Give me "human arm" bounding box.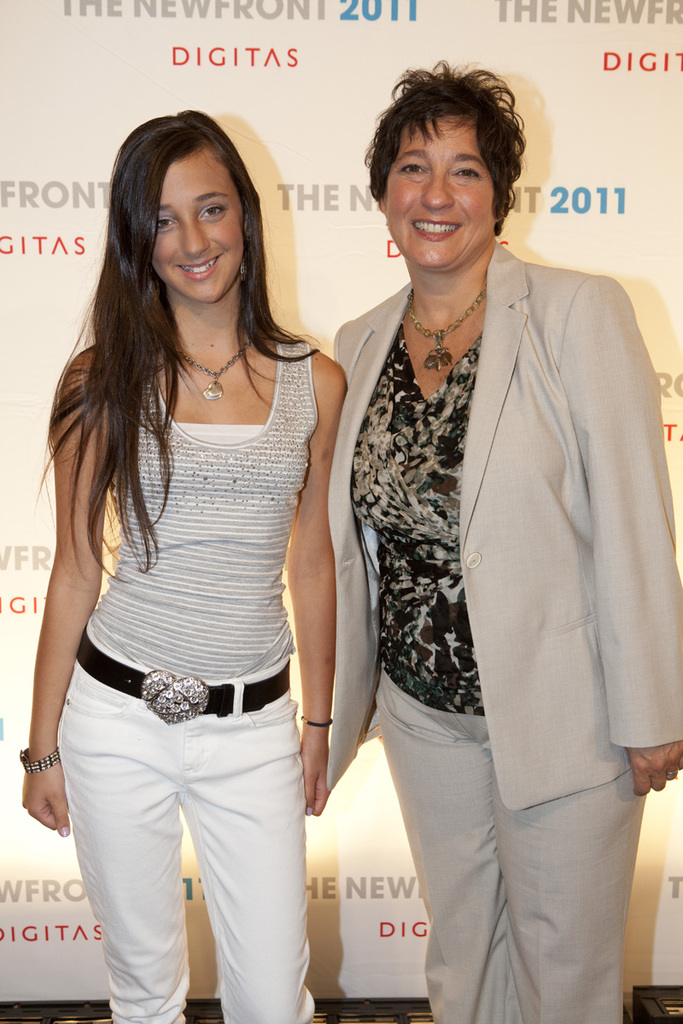
<box>268,412,350,794</box>.
